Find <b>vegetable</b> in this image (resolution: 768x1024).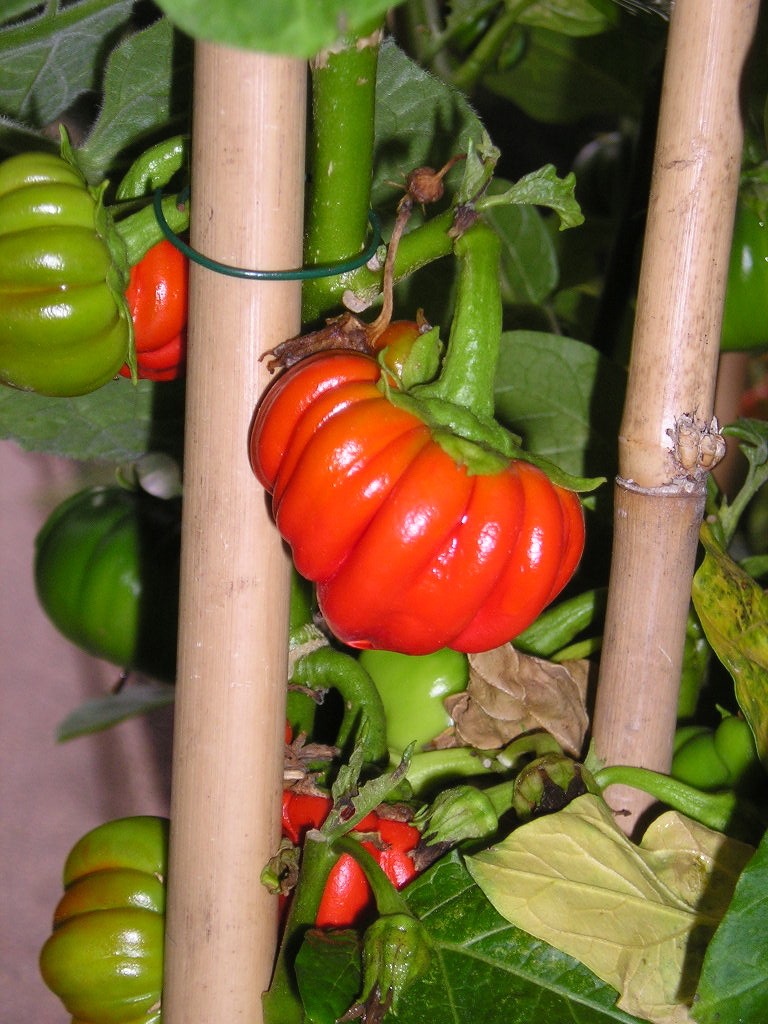
[x1=40, y1=813, x2=161, y2=1023].
